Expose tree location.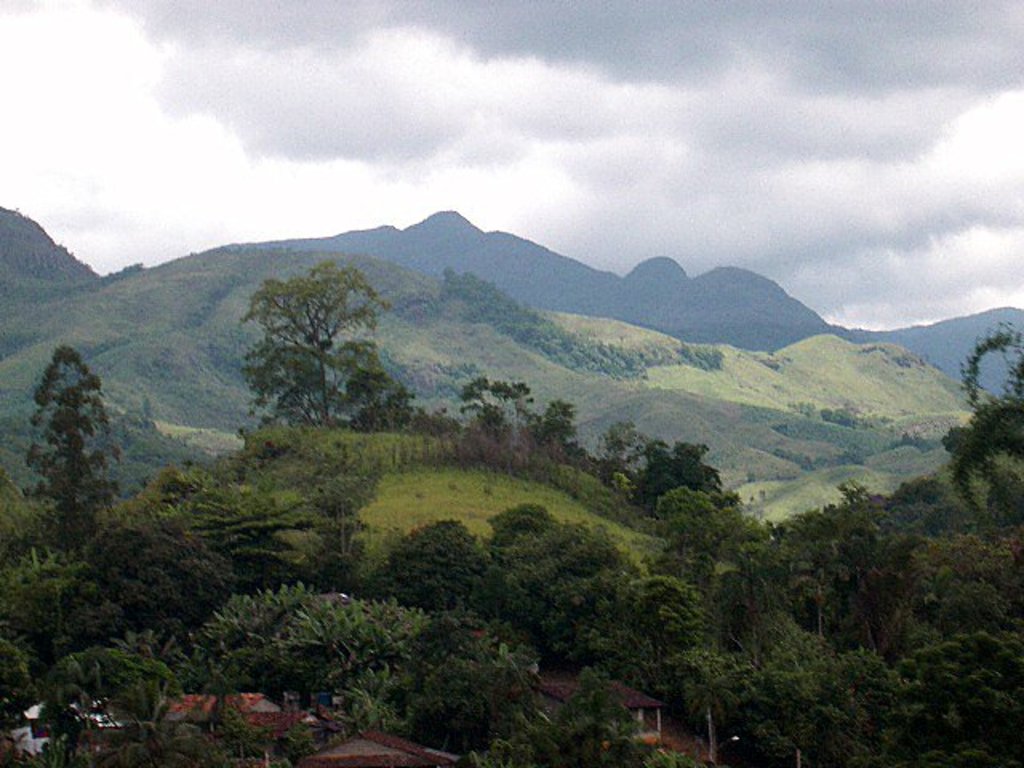
Exposed at 222:240:397:446.
